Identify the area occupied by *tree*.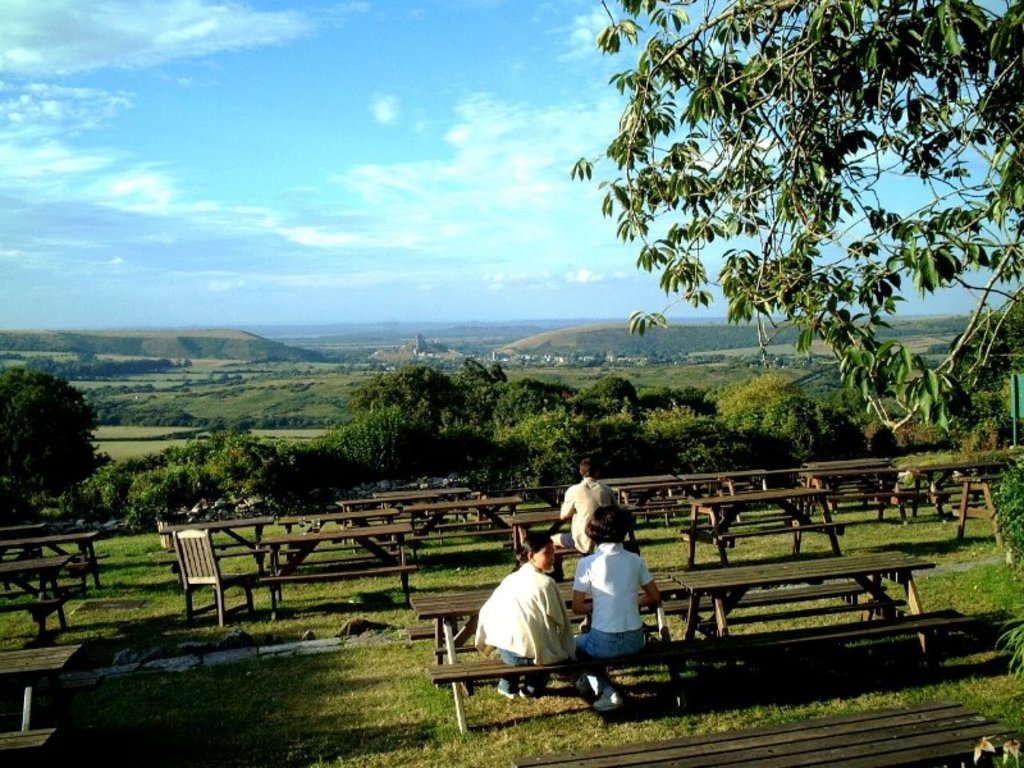
Area: [x1=570, y1=0, x2=1023, y2=429].
